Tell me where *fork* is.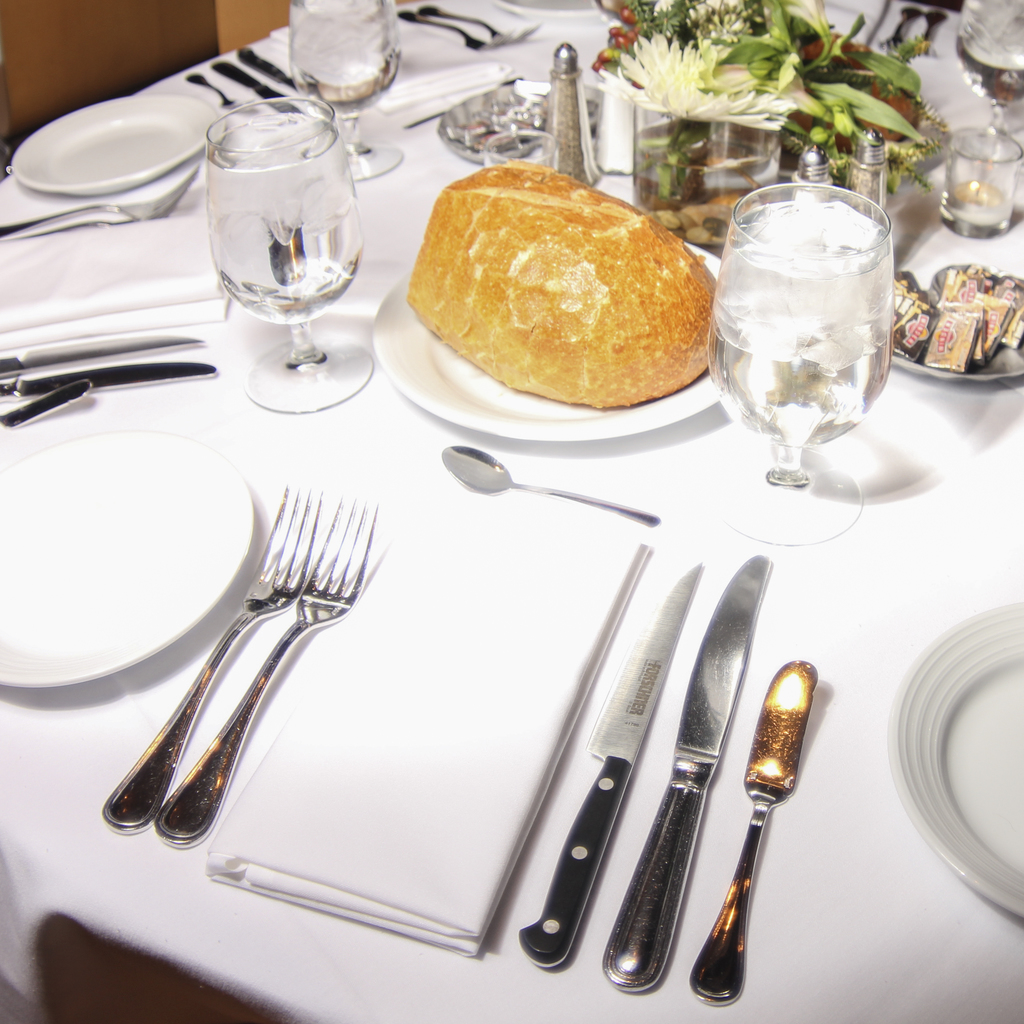
*fork* is at {"left": 0, "top": 193, "right": 187, "bottom": 253}.
